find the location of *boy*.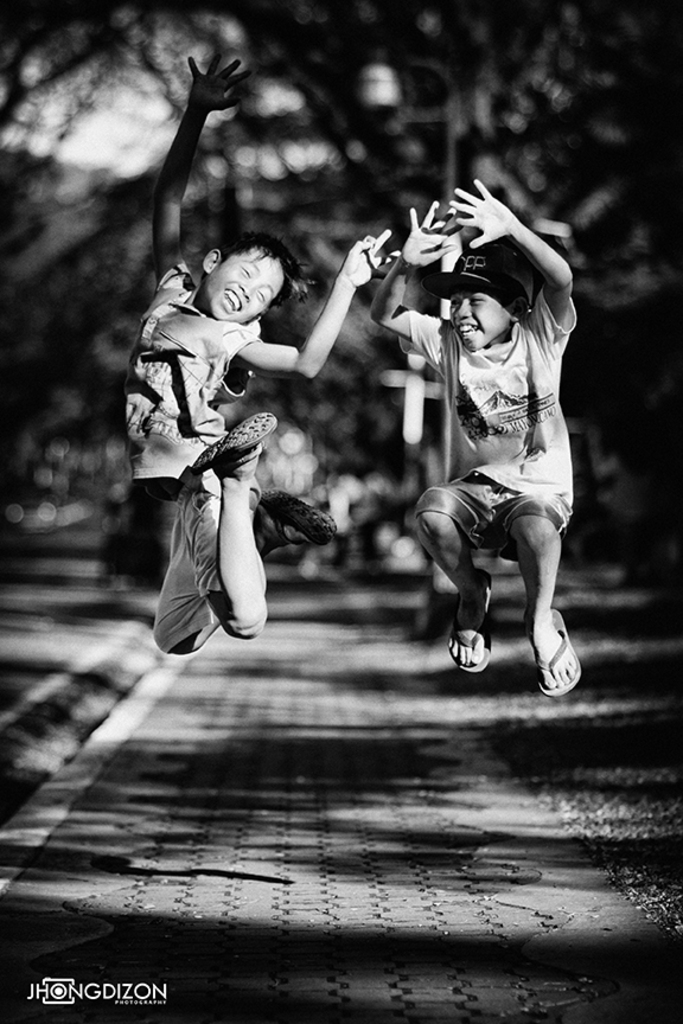
Location: region(374, 215, 602, 709).
